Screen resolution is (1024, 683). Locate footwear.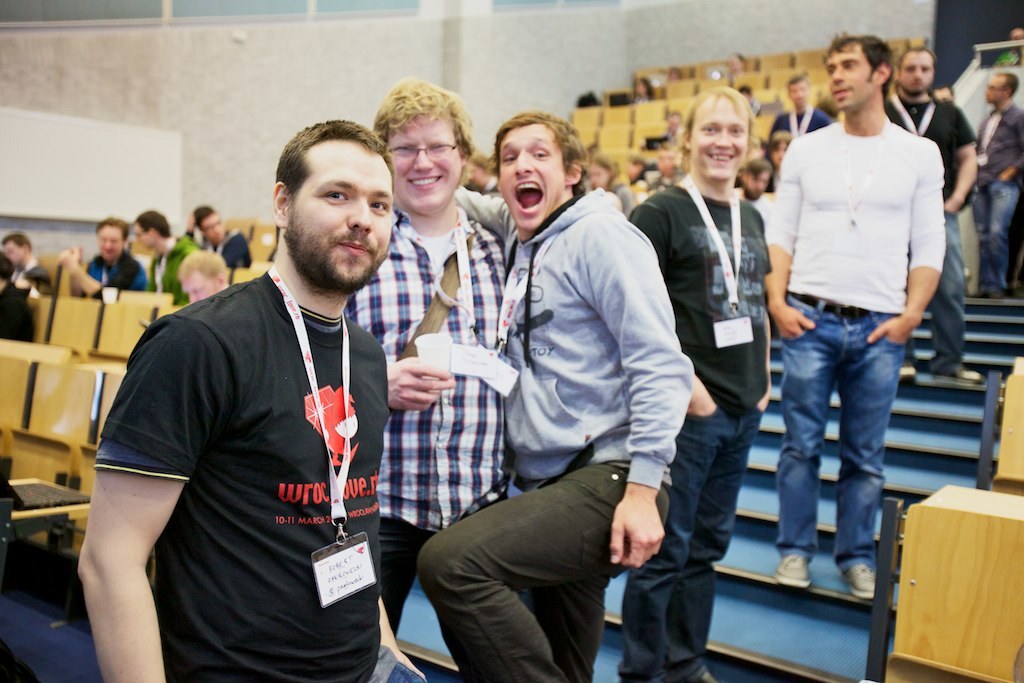
x1=773, y1=555, x2=811, y2=590.
